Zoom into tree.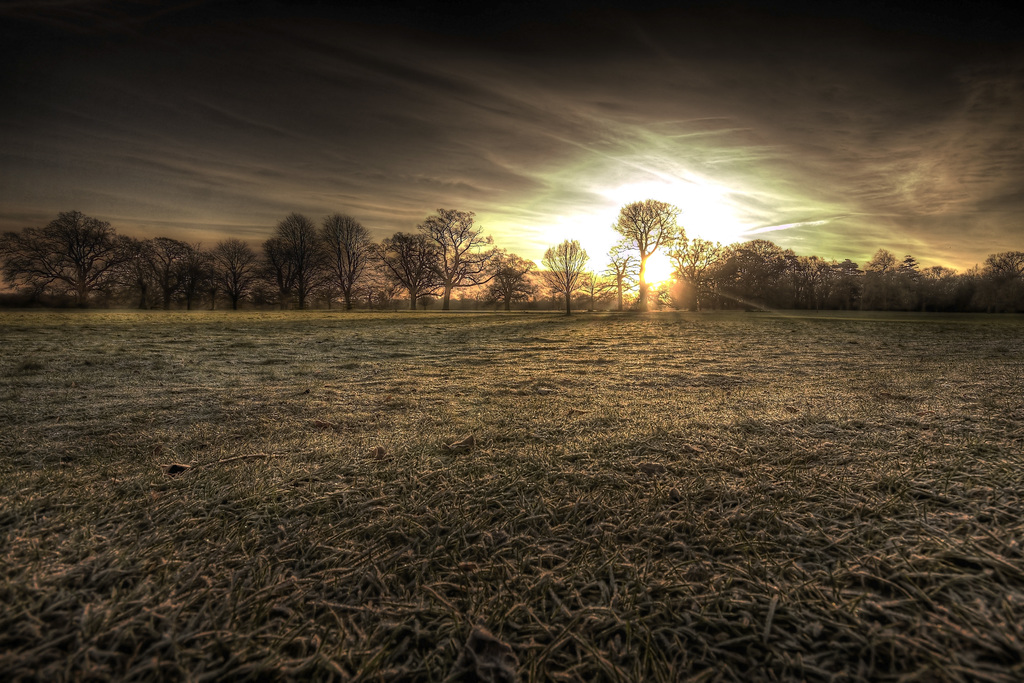
Zoom target: 383:202:544:315.
